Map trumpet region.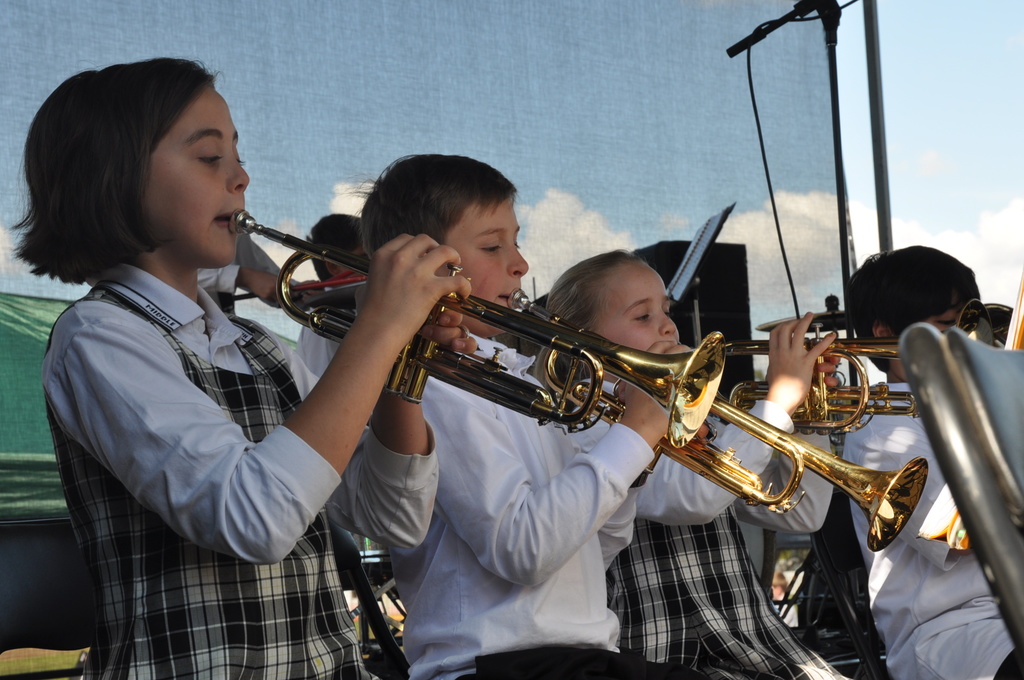
Mapped to BBox(505, 284, 929, 550).
